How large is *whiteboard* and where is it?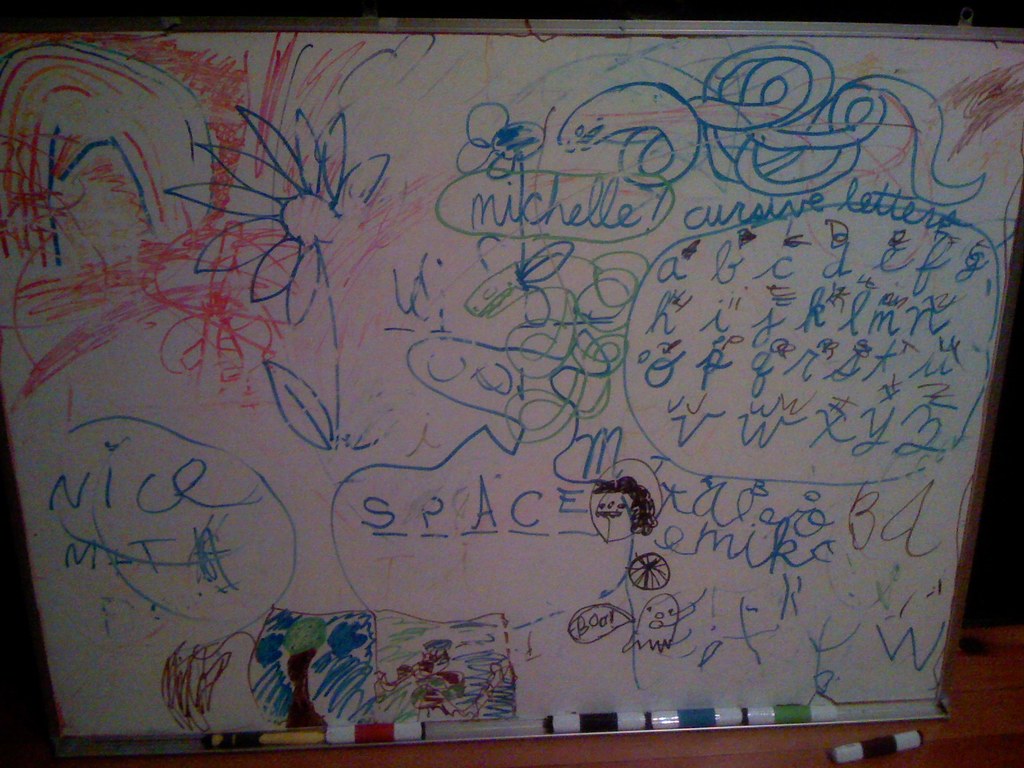
Bounding box: 0:17:1023:758.
